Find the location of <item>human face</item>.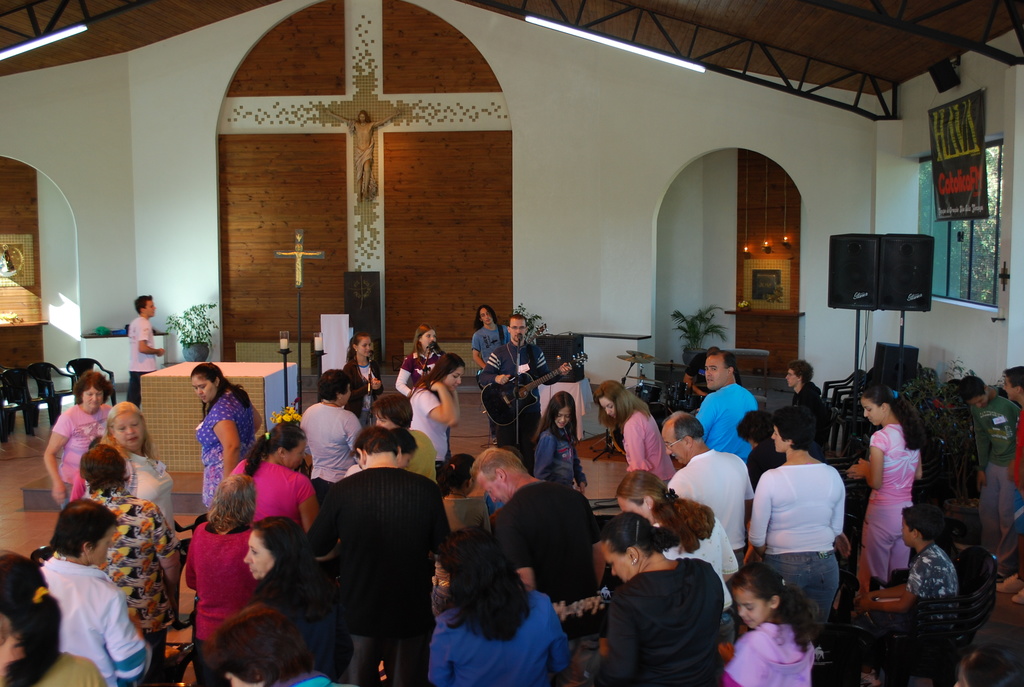
Location: left=420, top=329, right=434, bottom=352.
